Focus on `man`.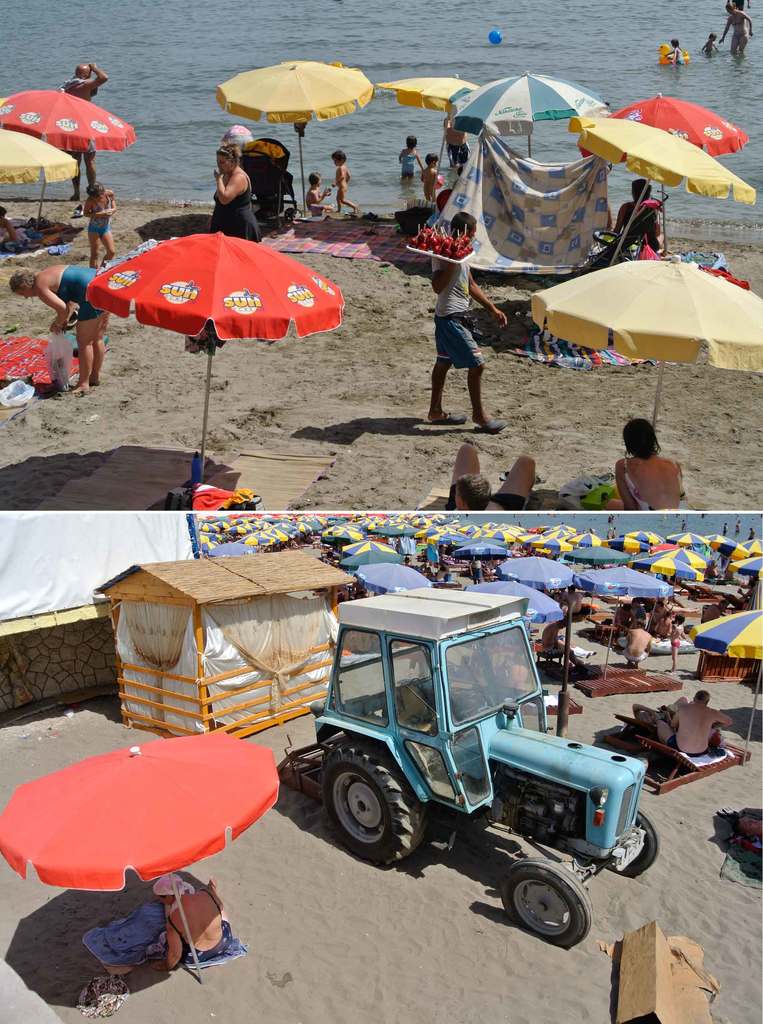
Focused at bbox(659, 692, 731, 755).
